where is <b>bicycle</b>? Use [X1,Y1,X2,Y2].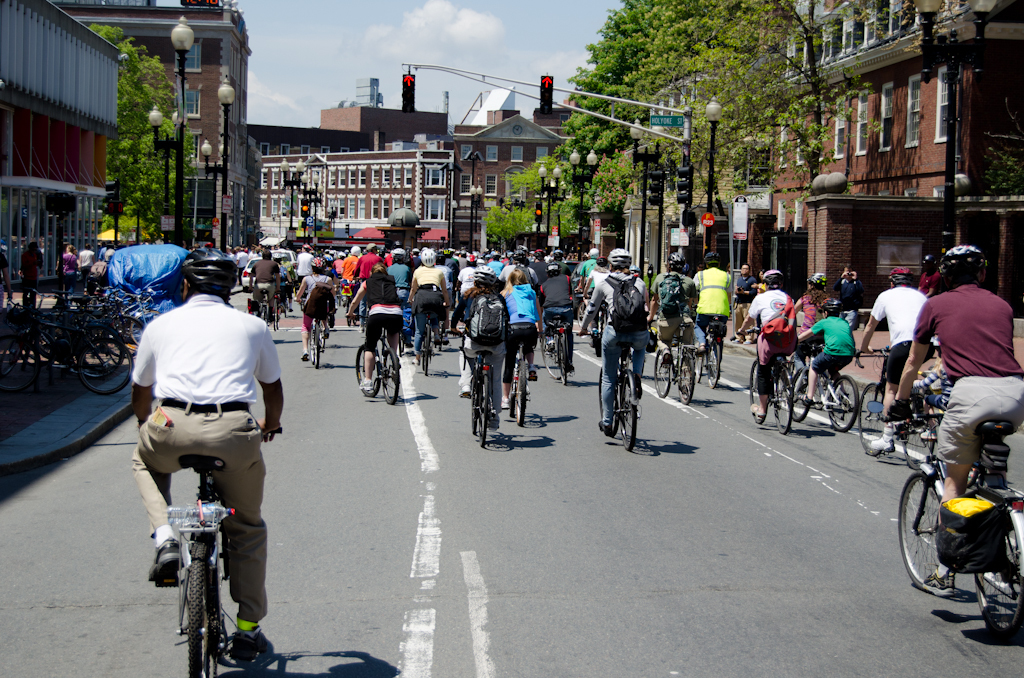
[450,326,501,453].
